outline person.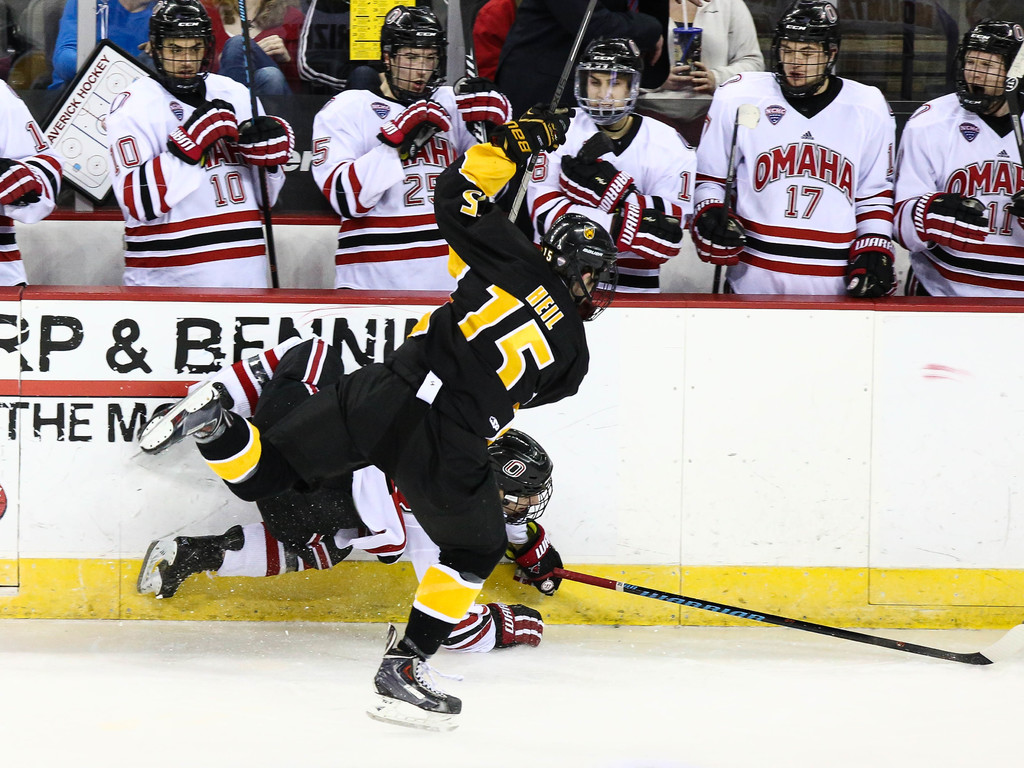
Outline: {"x1": 134, "y1": 325, "x2": 576, "y2": 644}.
